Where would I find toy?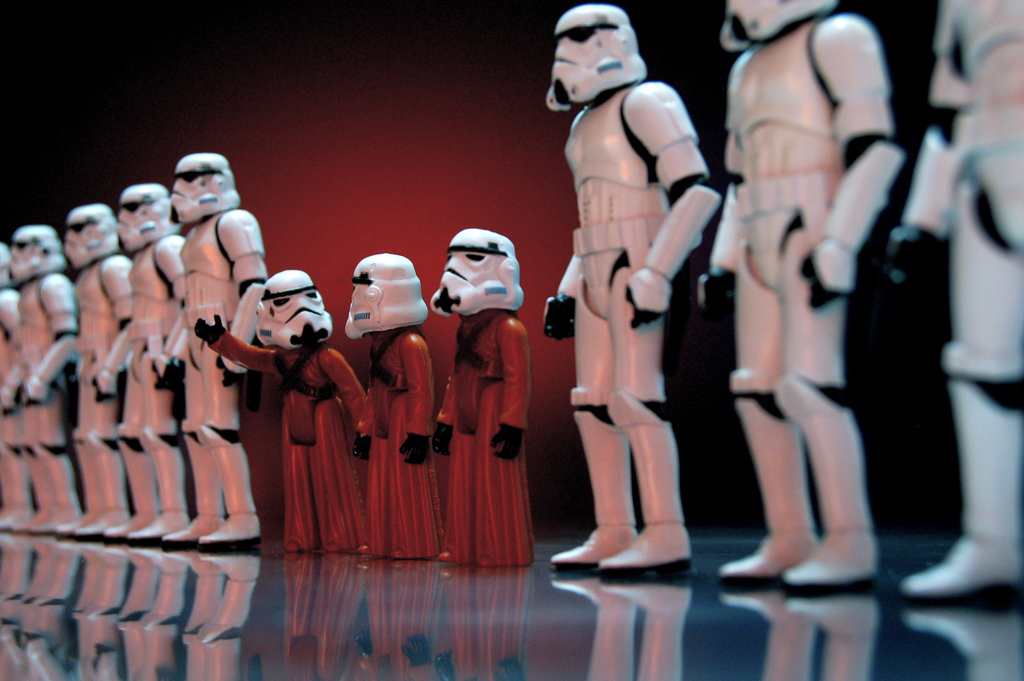
At bbox=(67, 201, 137, 543).
